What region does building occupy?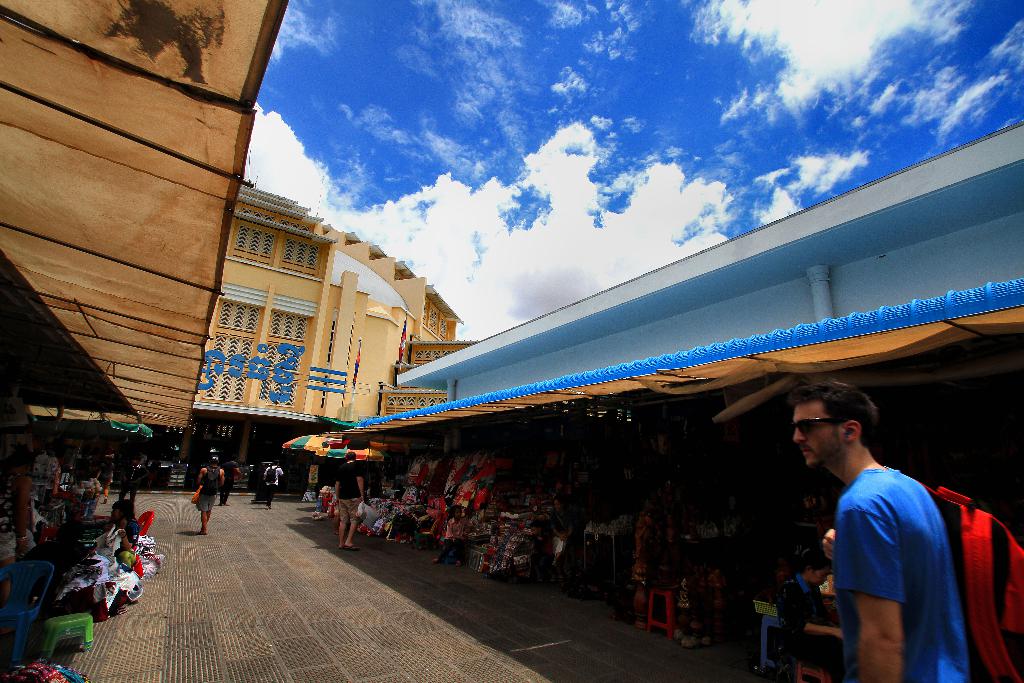
<box>377,329,487,468</box>.
